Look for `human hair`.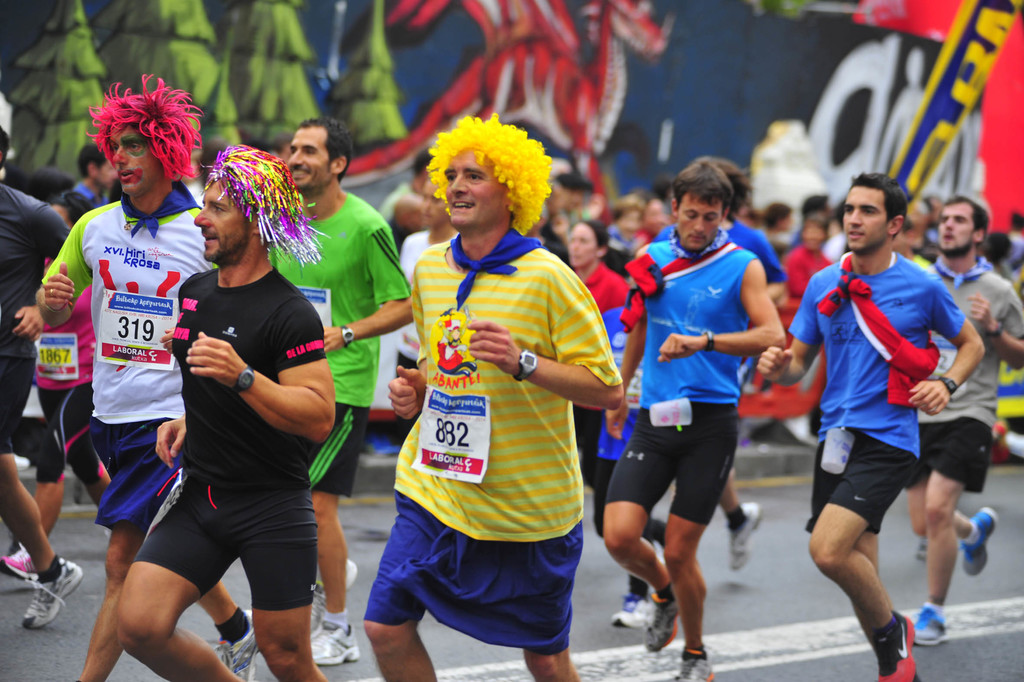
Found: (left=419, top=110, right=555, bottom=242).
